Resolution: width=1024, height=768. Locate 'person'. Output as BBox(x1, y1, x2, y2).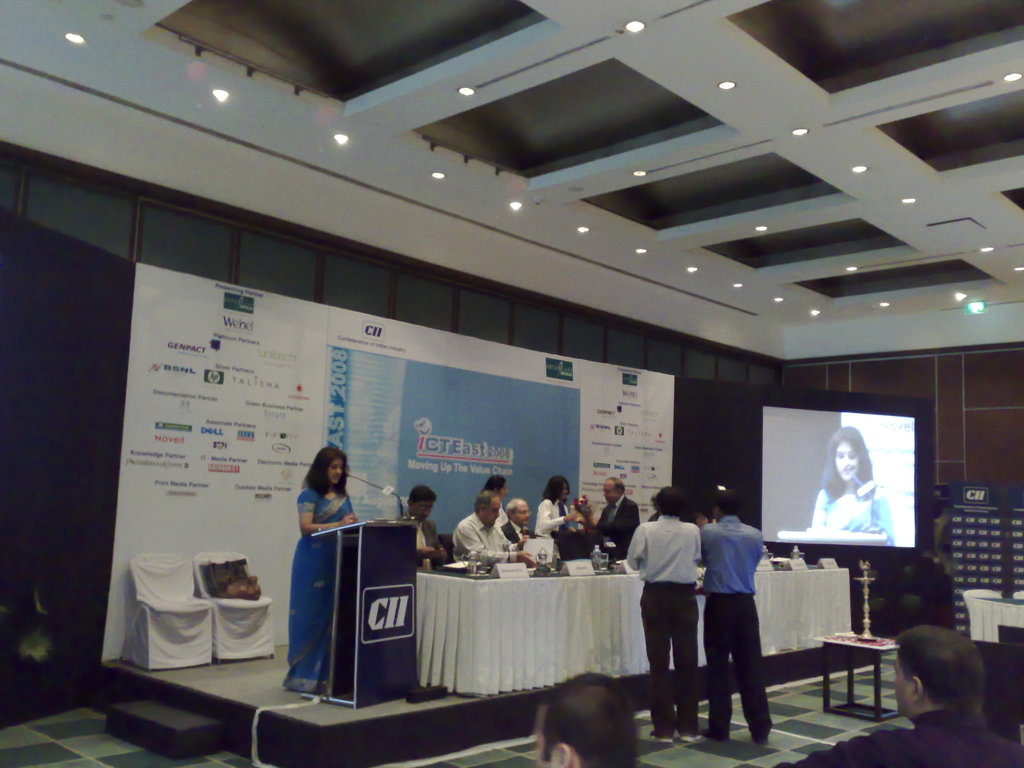
BBox(587, 475, 639, 559).
